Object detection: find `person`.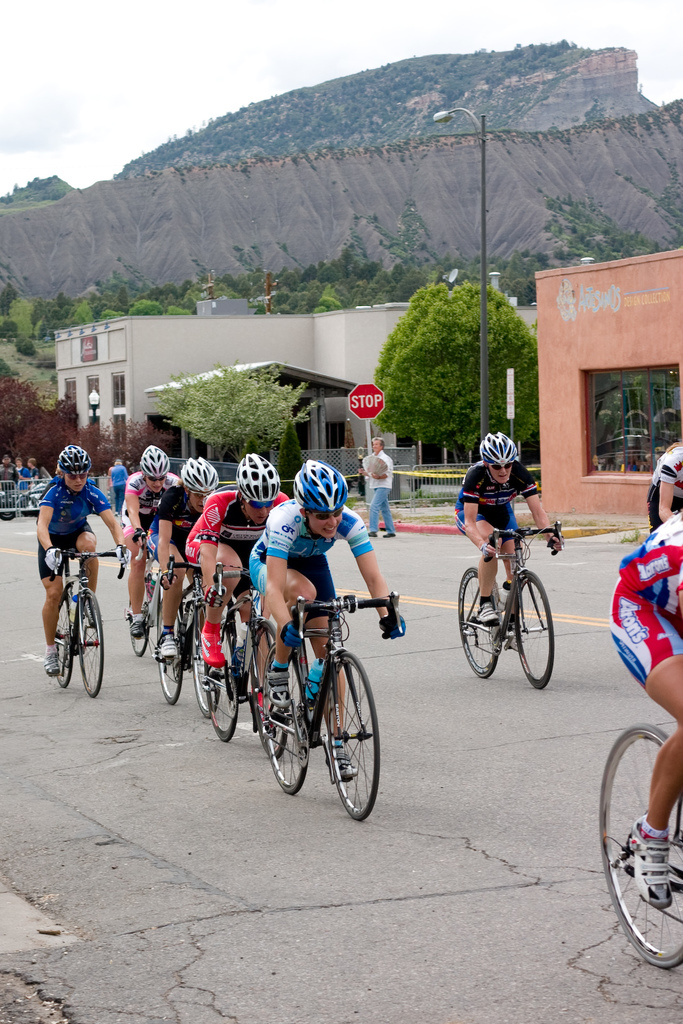
Rect(15, 461, 33, 510).
